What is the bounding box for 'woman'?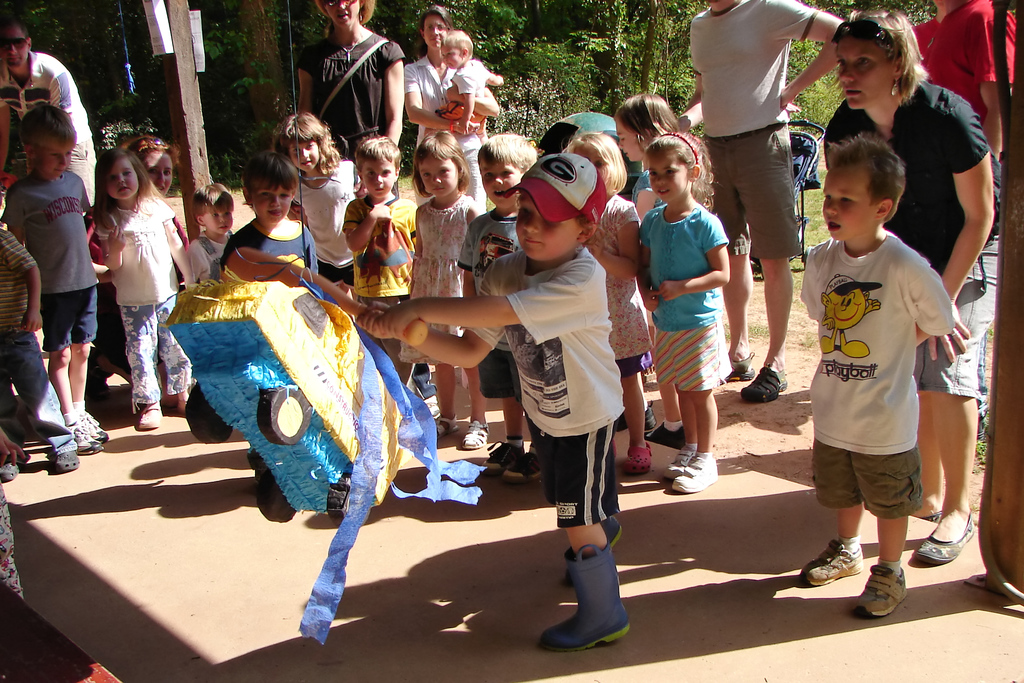
[299, 0, 404, 197].
